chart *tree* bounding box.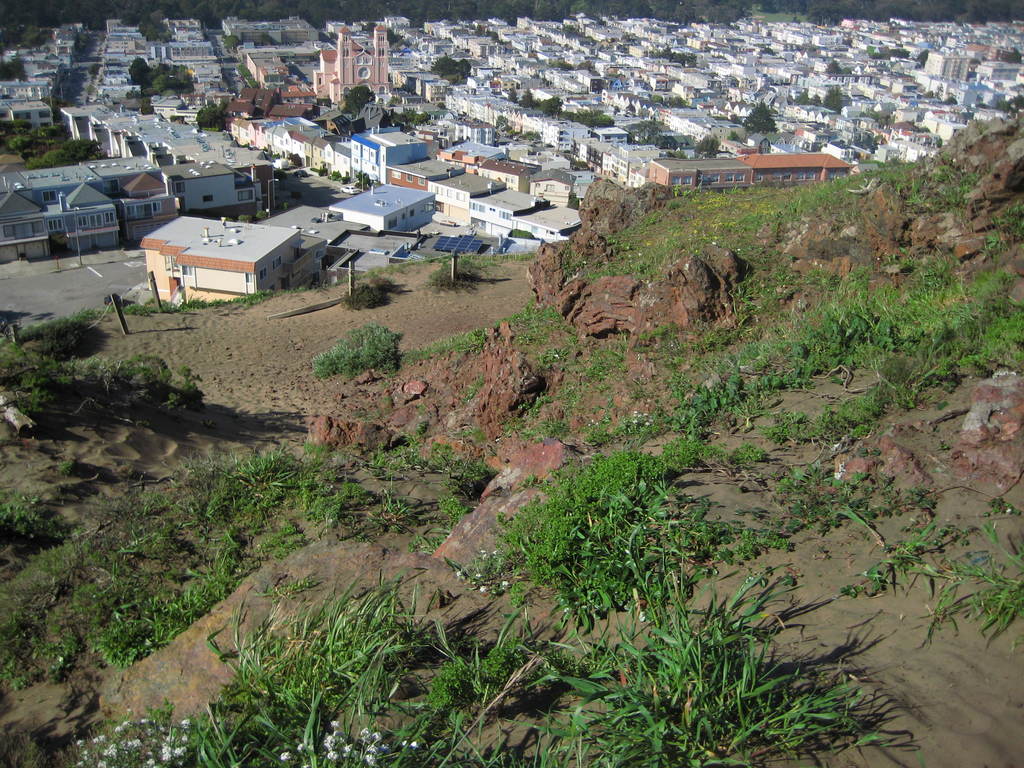
Charted: bbox=(129, 56, 149, 90).
